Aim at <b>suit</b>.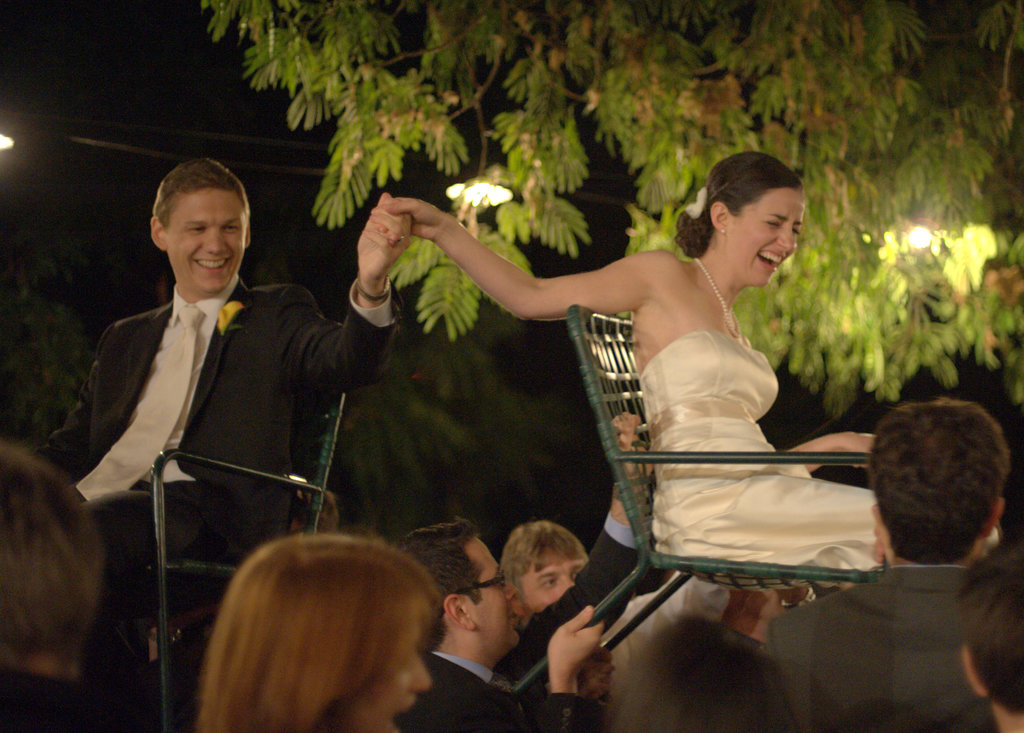
Aimed at locate(40, 278, 398, 685).
